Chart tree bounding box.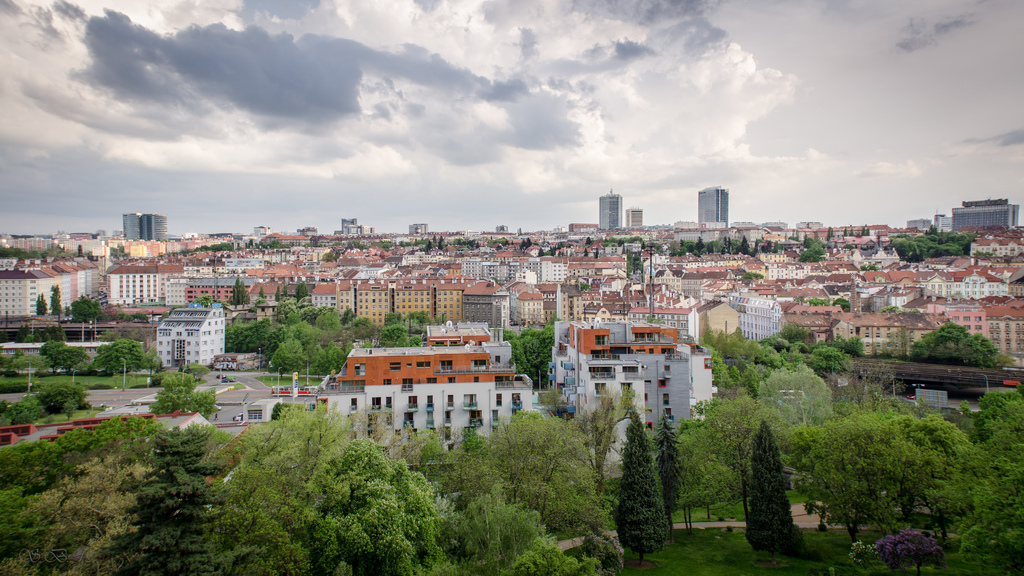
Charted: bbox=[269, 237, 283, 246].
